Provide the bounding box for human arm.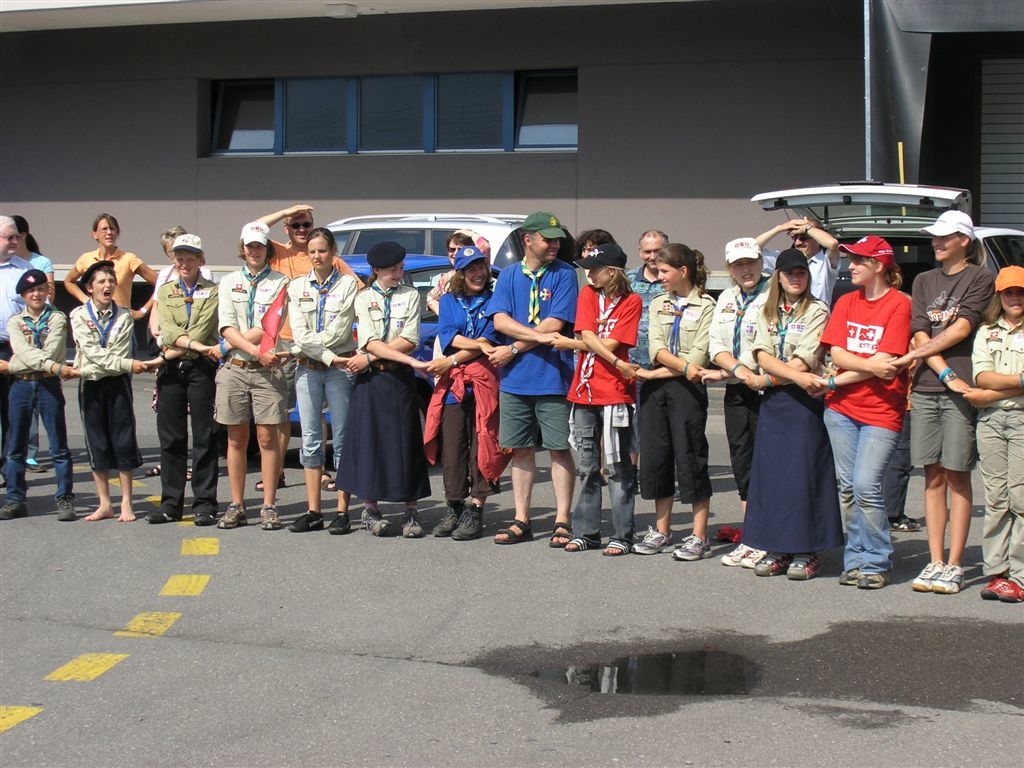
<region>0, 312, 66, 373</region>.
